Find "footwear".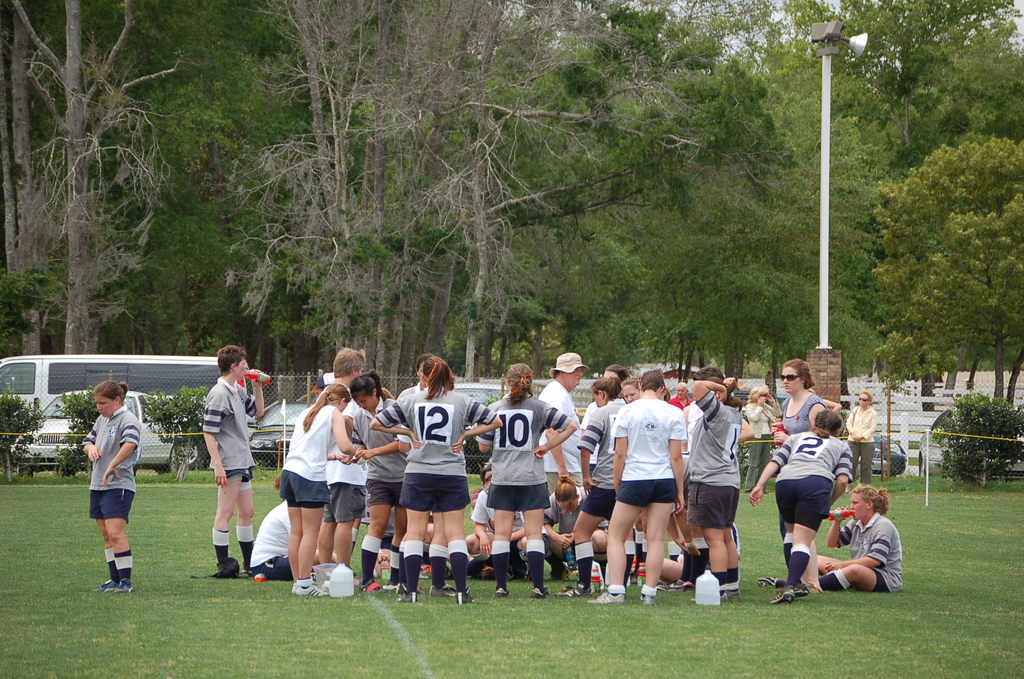
[left=794, top=578, right=809, bottom=597].
